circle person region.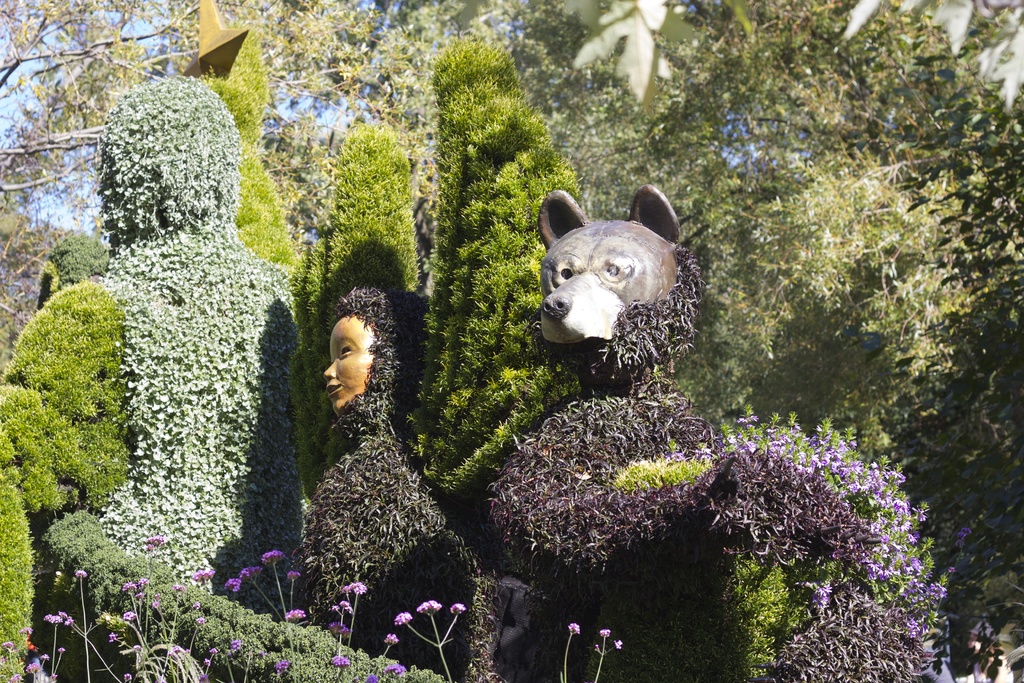
Region: x1=323 y1=320 x2=374 y2=407.
